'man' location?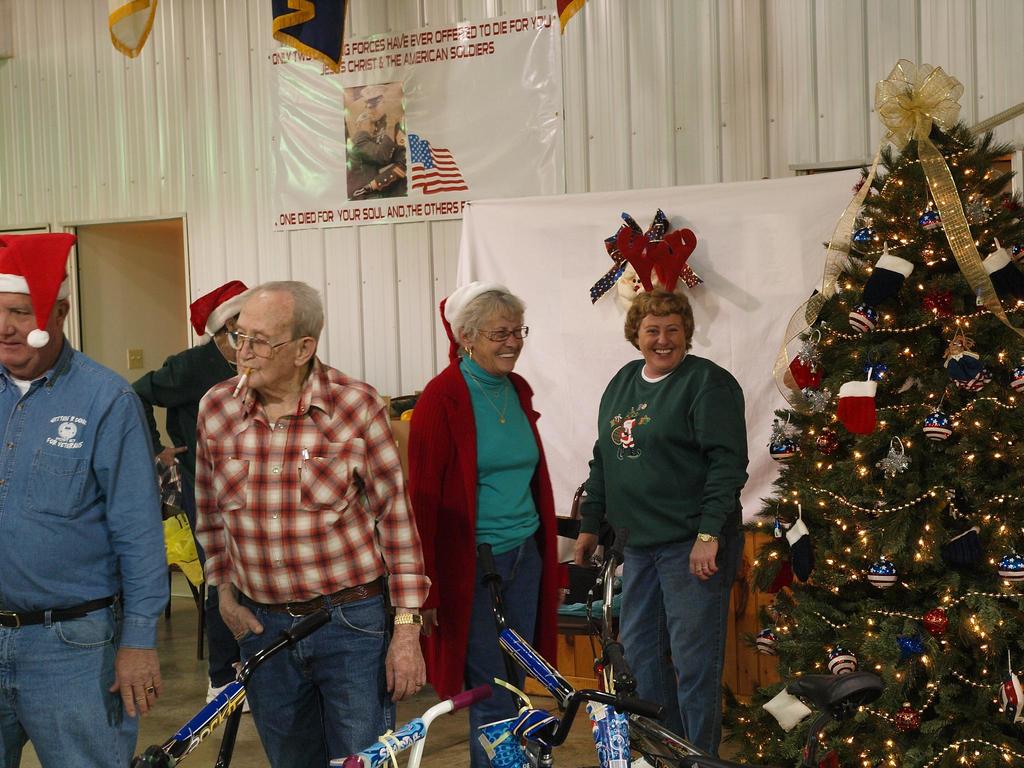
[x1=0, y1=230, x2=173, y2=767]
